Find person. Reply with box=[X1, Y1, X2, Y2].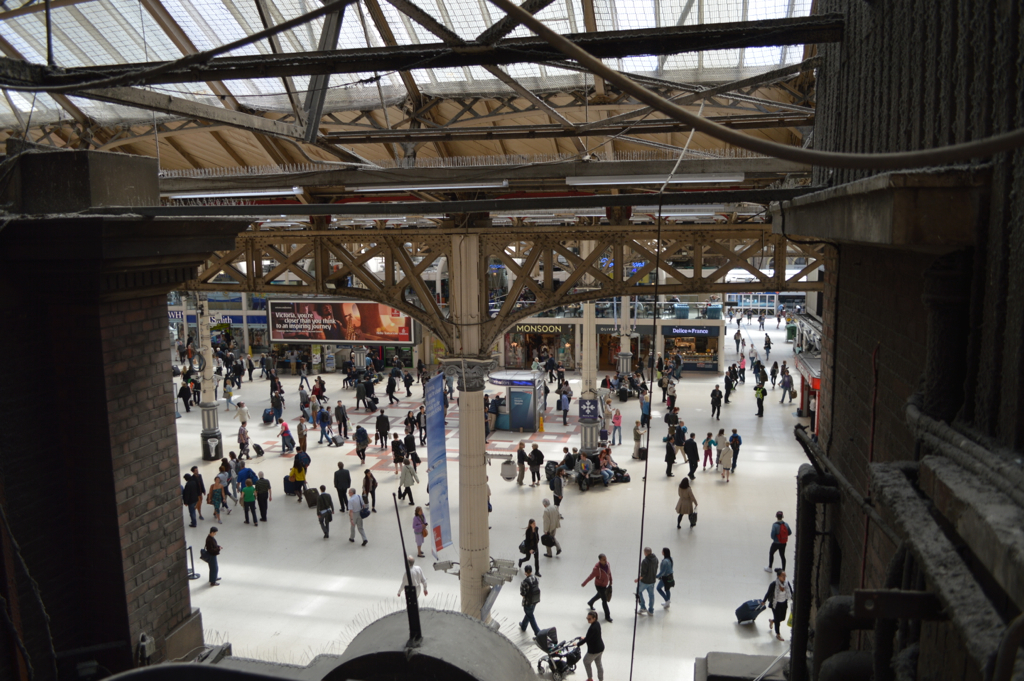
box=[515, 563, 542, 634].
